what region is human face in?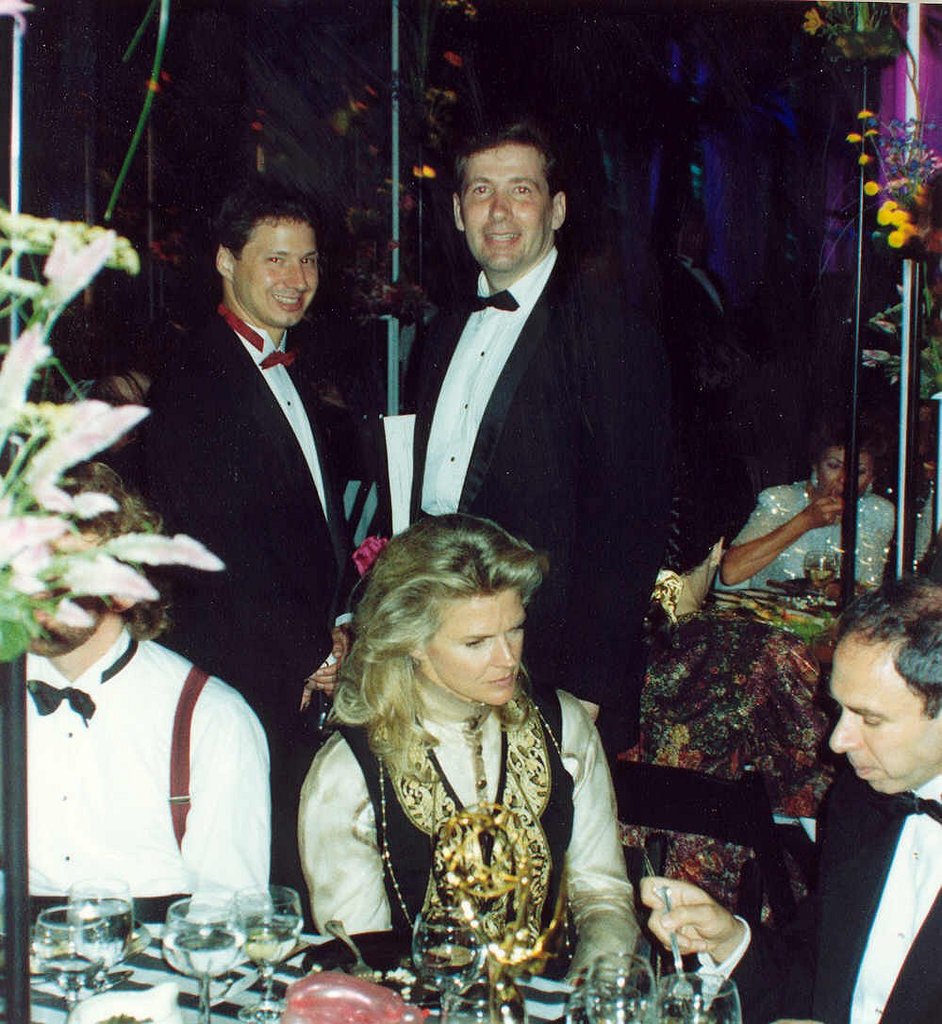
bbox=(243, 229, 318, 322).
